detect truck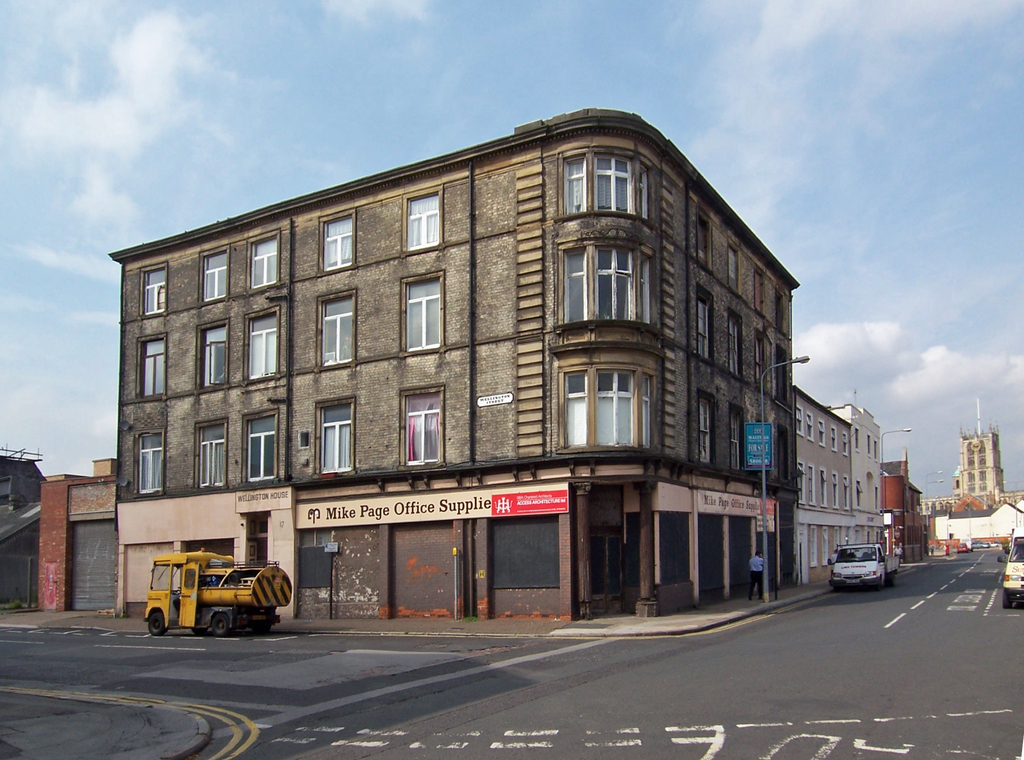
[left=957, top=533, right=973, bottom=551]
